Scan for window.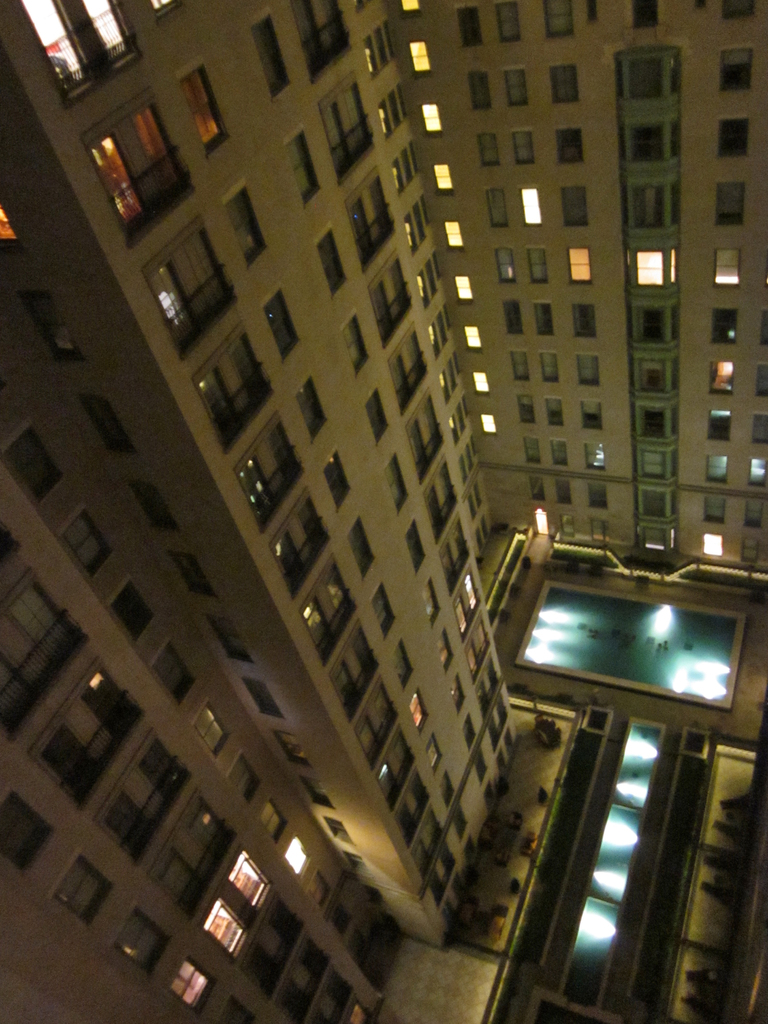
Scan result: <box>343,312,369,376</box>.
